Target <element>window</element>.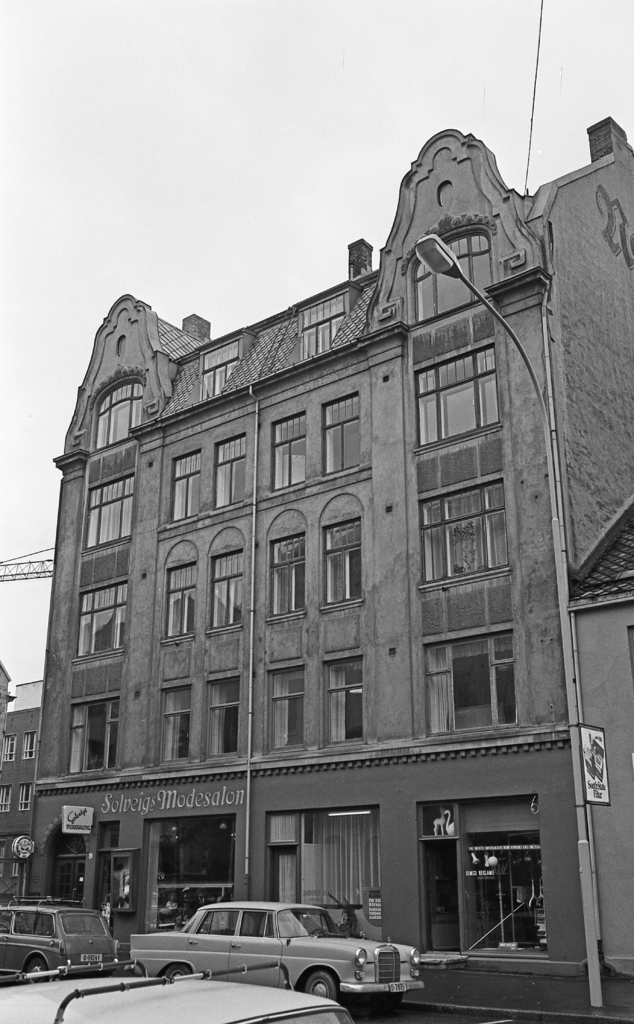
Target region: pyautogui.locateOnScreen(146, 676, 197, 774).
